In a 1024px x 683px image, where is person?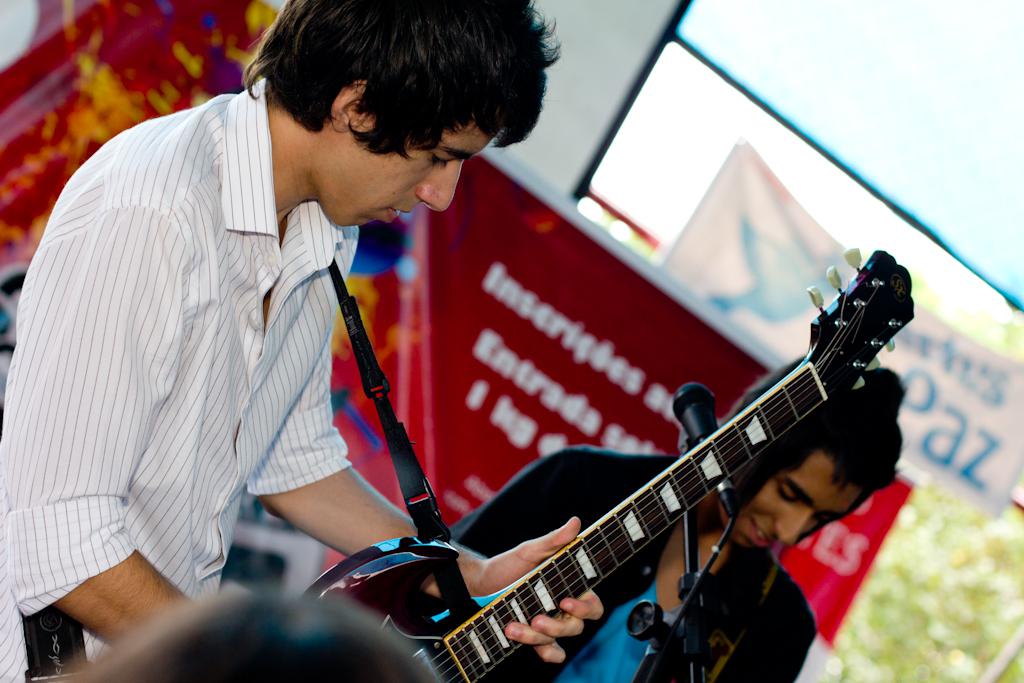
(89, 0, 597, 682).
